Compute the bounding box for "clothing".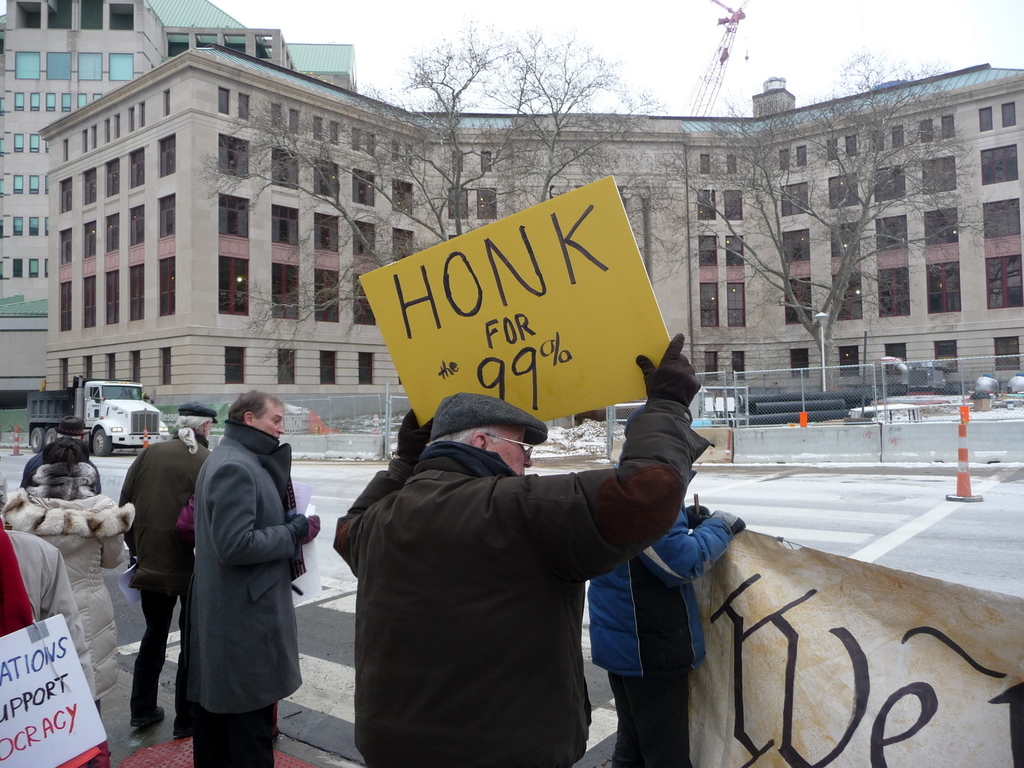
region(0, 527, 95, 698).
